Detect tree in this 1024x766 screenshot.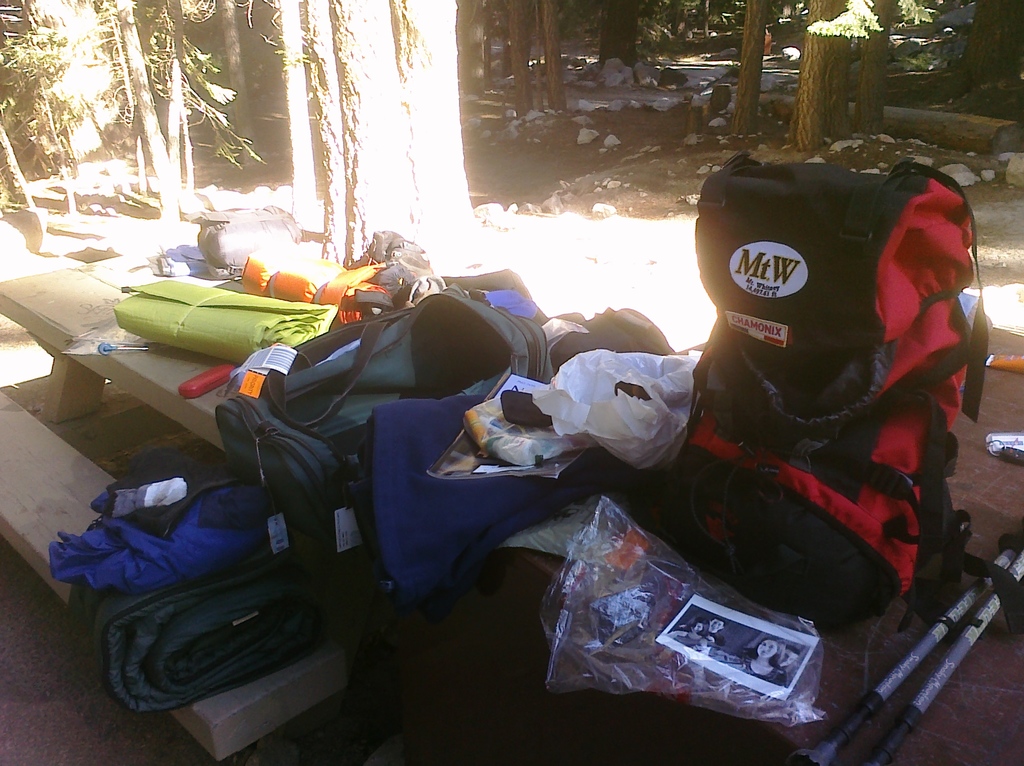
Detection: (left=718, top=3, right=768, bottom=132).
